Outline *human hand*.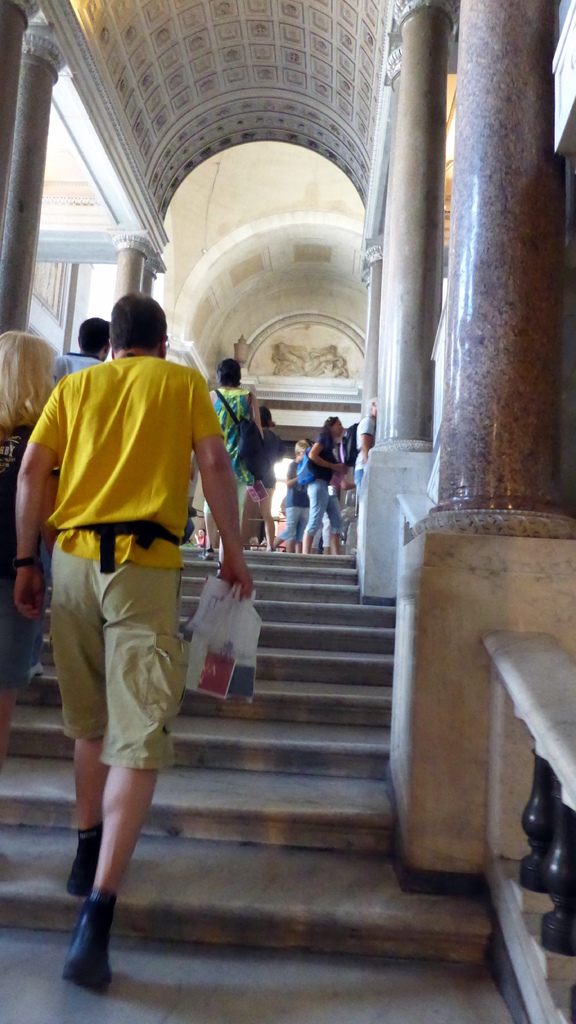
Outline: left=213, top=556, right=256, bottom=601.
